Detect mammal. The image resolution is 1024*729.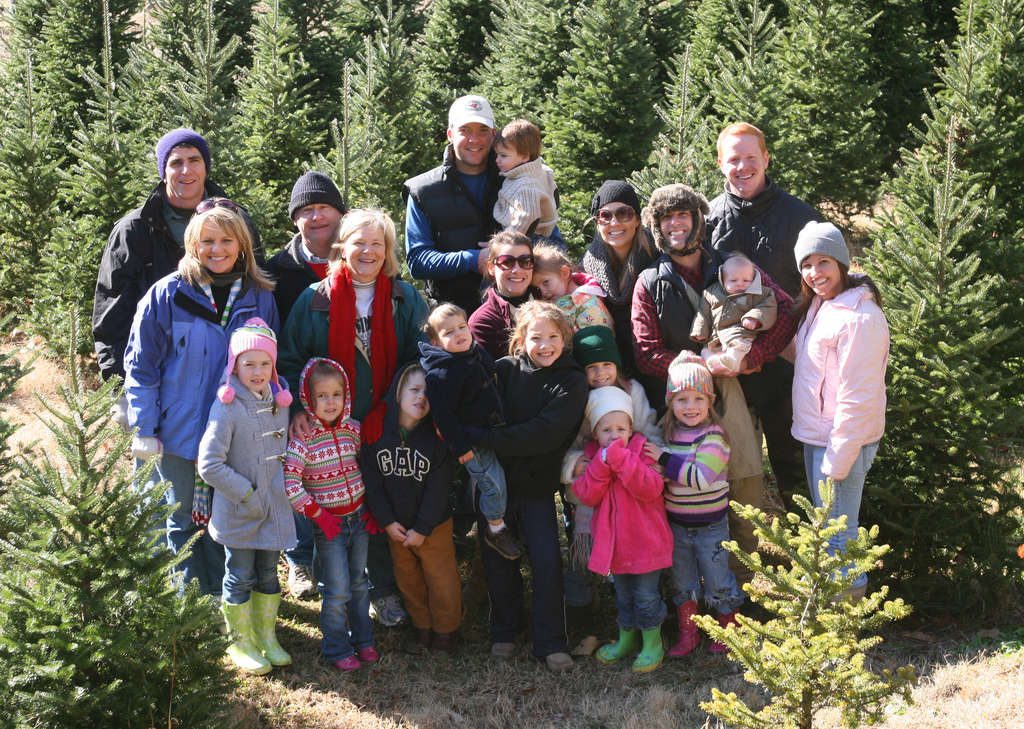
left=281, top=197, right=439, bottom=632.
